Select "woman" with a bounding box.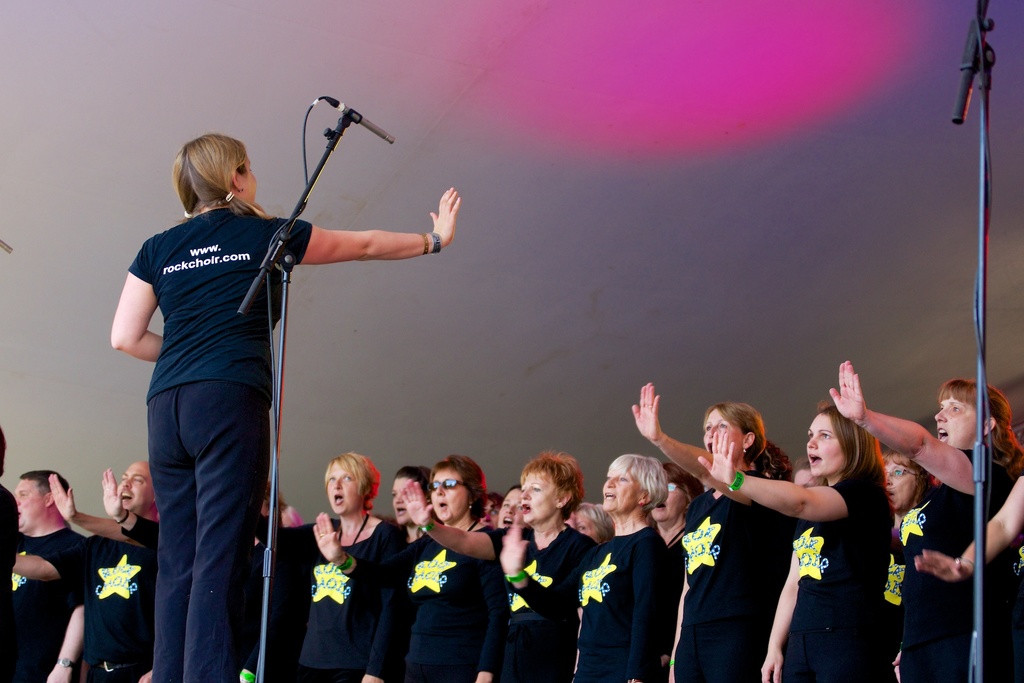
rect(108, 126, 464, 682).
